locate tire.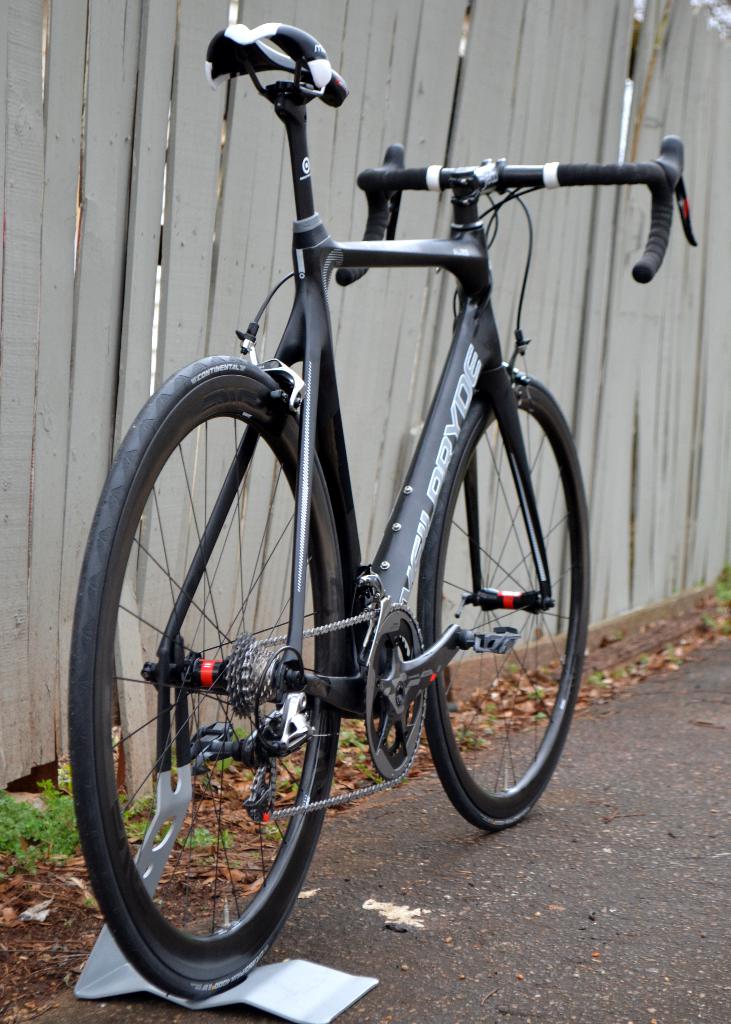
Bounding box: {"x1": 76, "y1": 373, "x2": 362, "y2": 1000}.
